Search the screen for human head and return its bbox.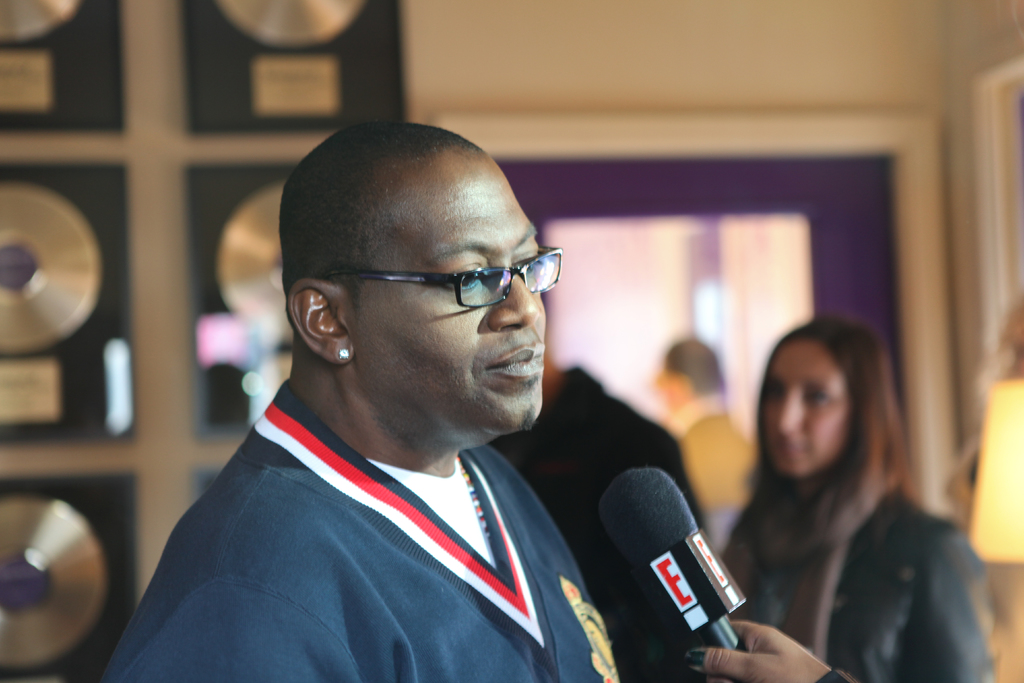
Found: 275 120 547 432.
